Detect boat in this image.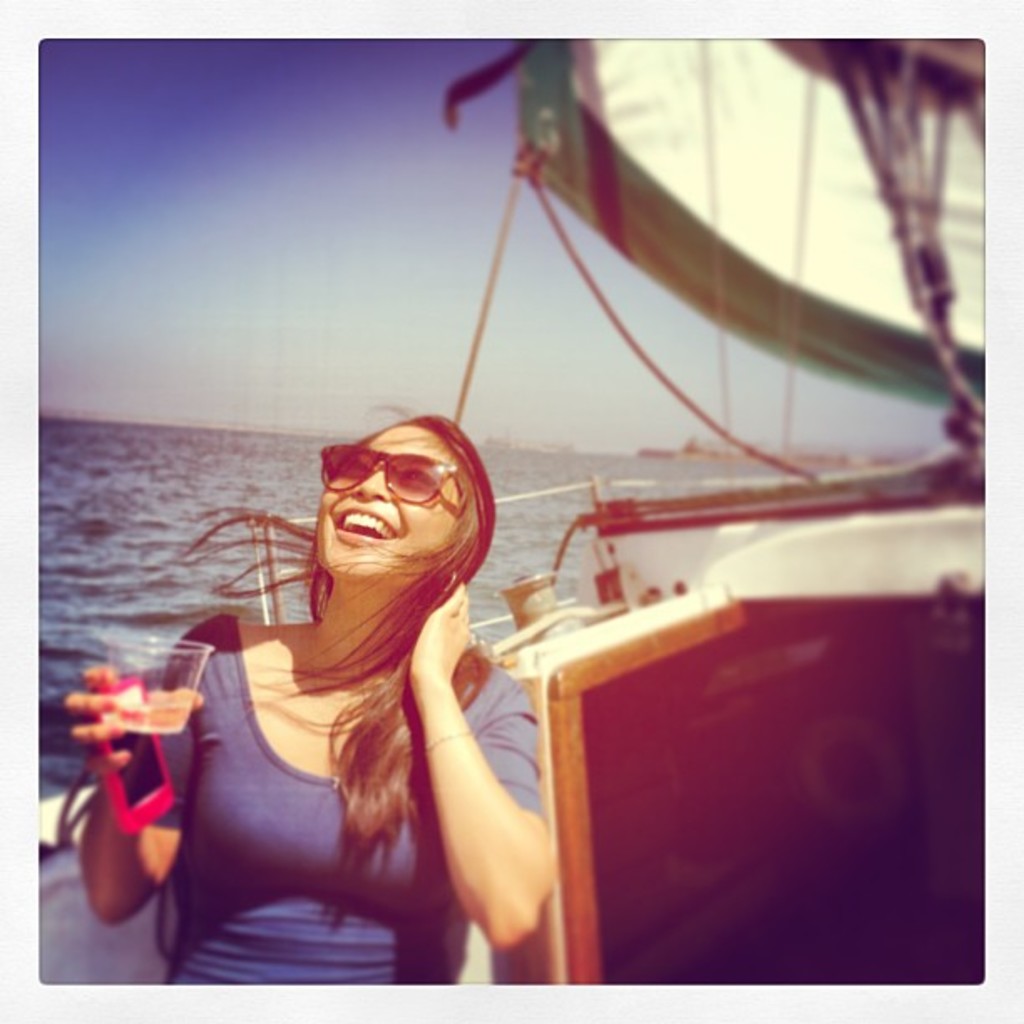
Detection: bbox=[35, 38, 986, 986].
